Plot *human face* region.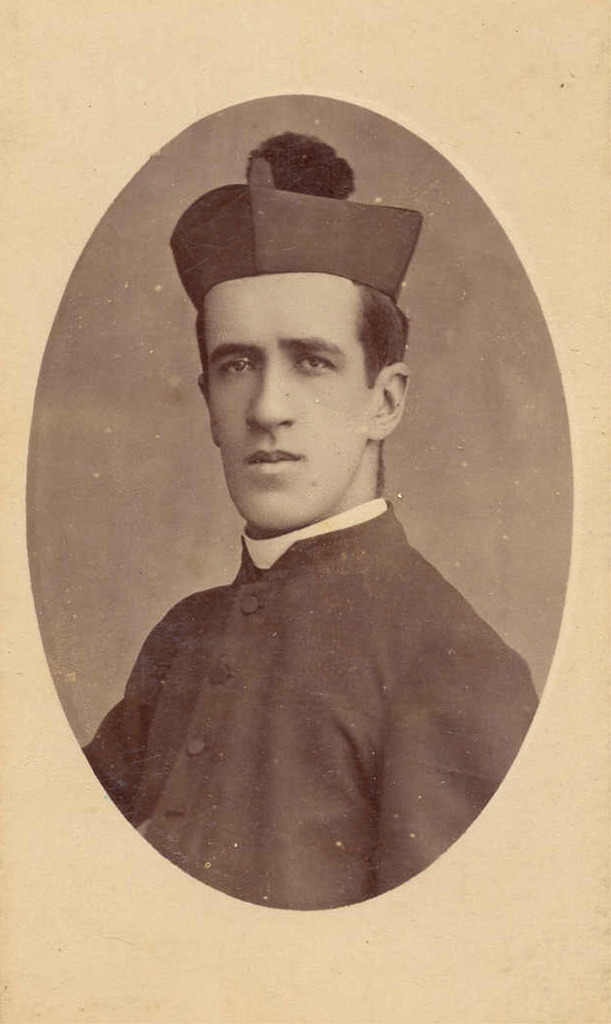
Plotted at {"left": 201, "top": 275, "right": 375, "bottom": 532}.
